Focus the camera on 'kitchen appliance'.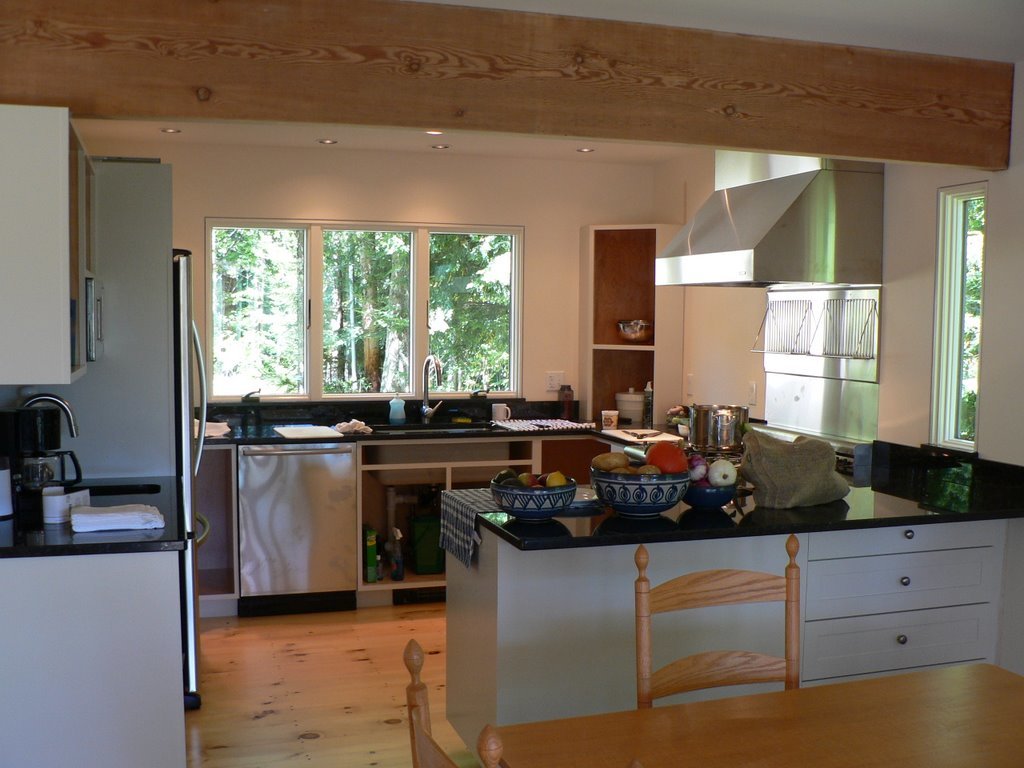
Focus region: <box>0,155,205,709</box>.
